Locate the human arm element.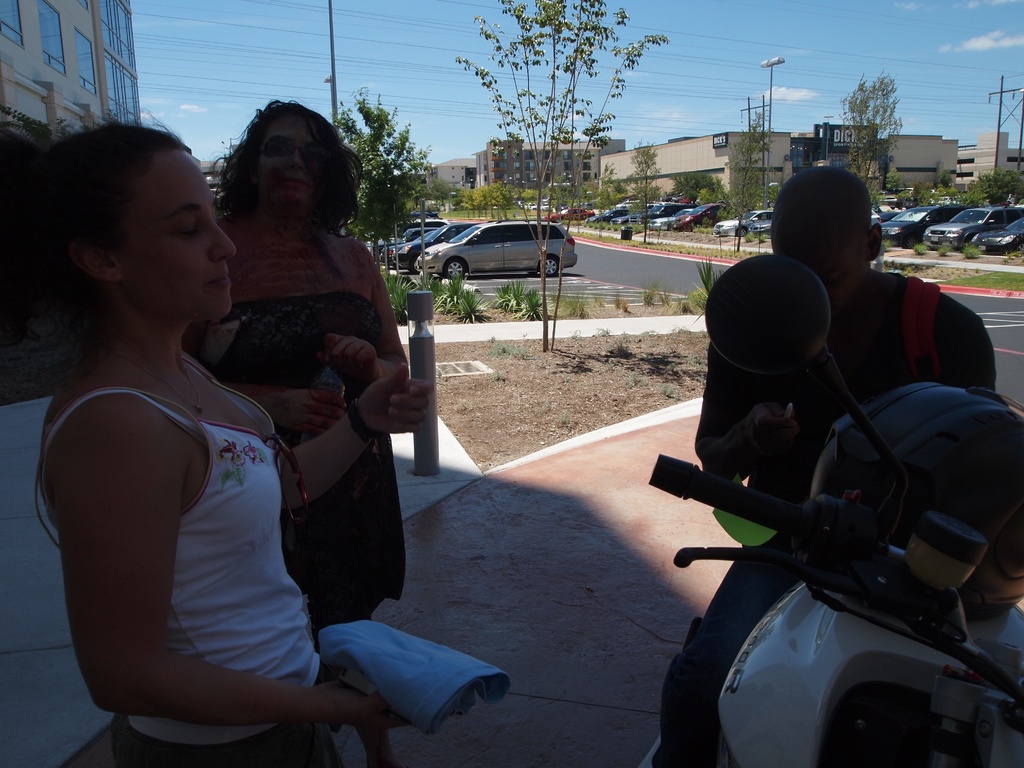
Element bbox: [x1=319, y1=262, x2=408, y2=389].
